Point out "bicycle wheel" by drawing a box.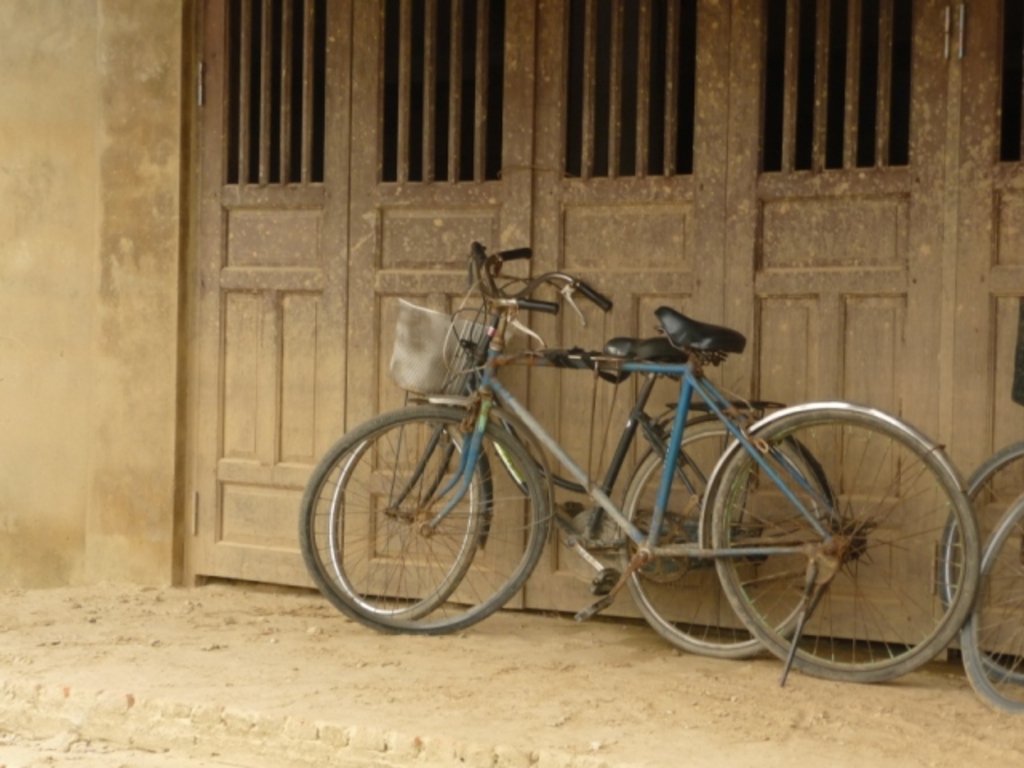
(710, 406, 979, 680).
